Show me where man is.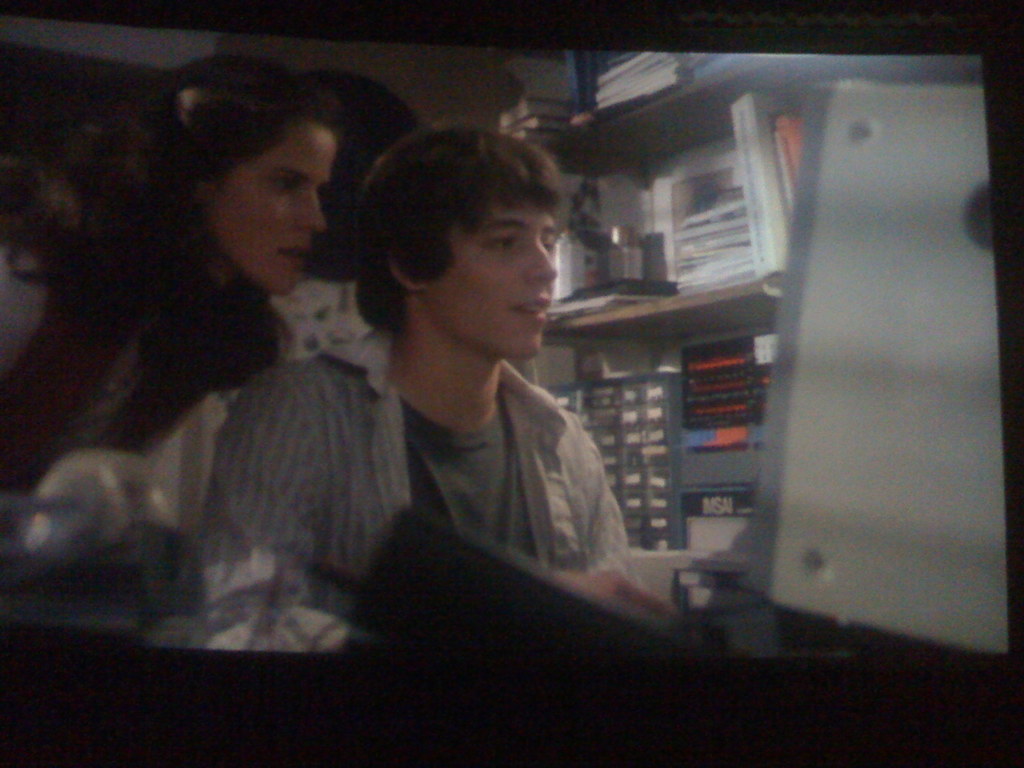
man is at (243,123,671,628).
